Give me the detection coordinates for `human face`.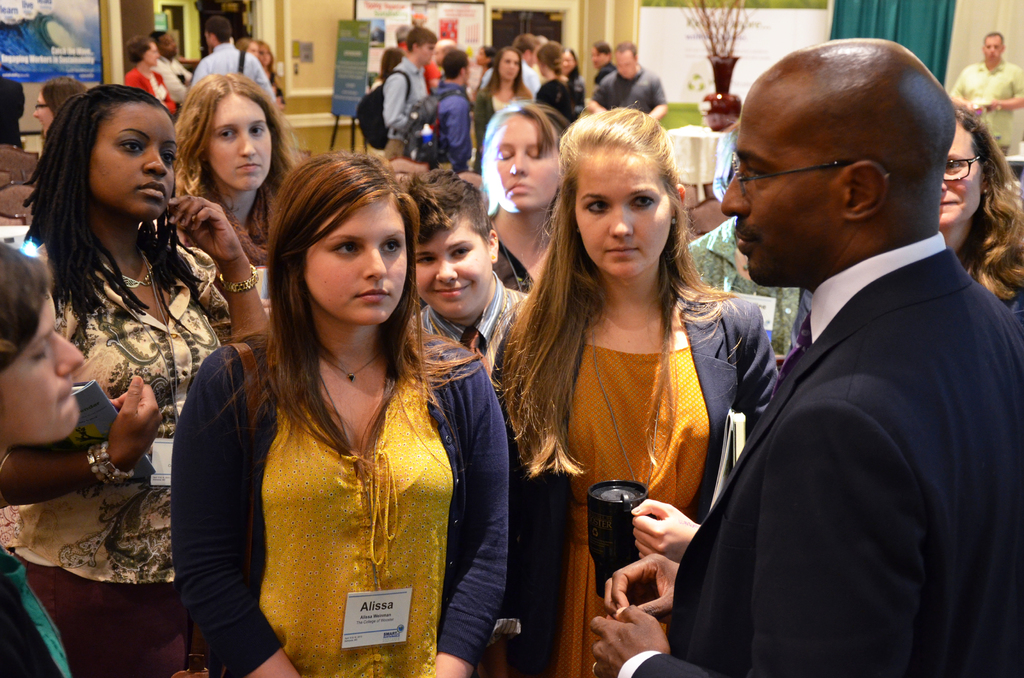
select_region(939, 118, 984, 231).
